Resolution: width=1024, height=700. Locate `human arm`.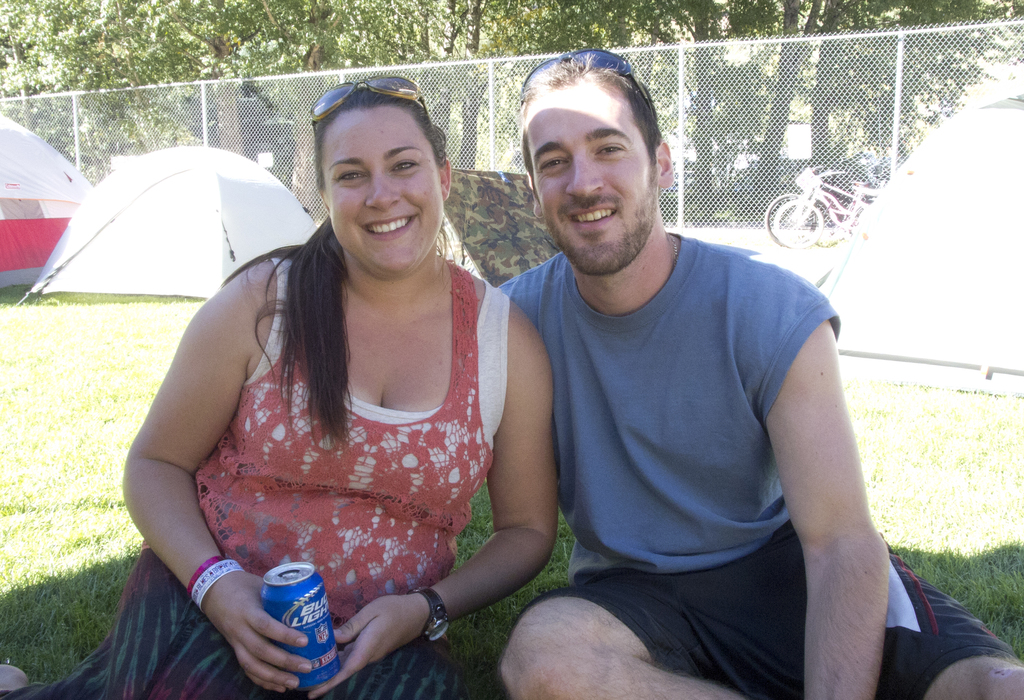
[x1=770, y1=302, x2=906, y2=671].
